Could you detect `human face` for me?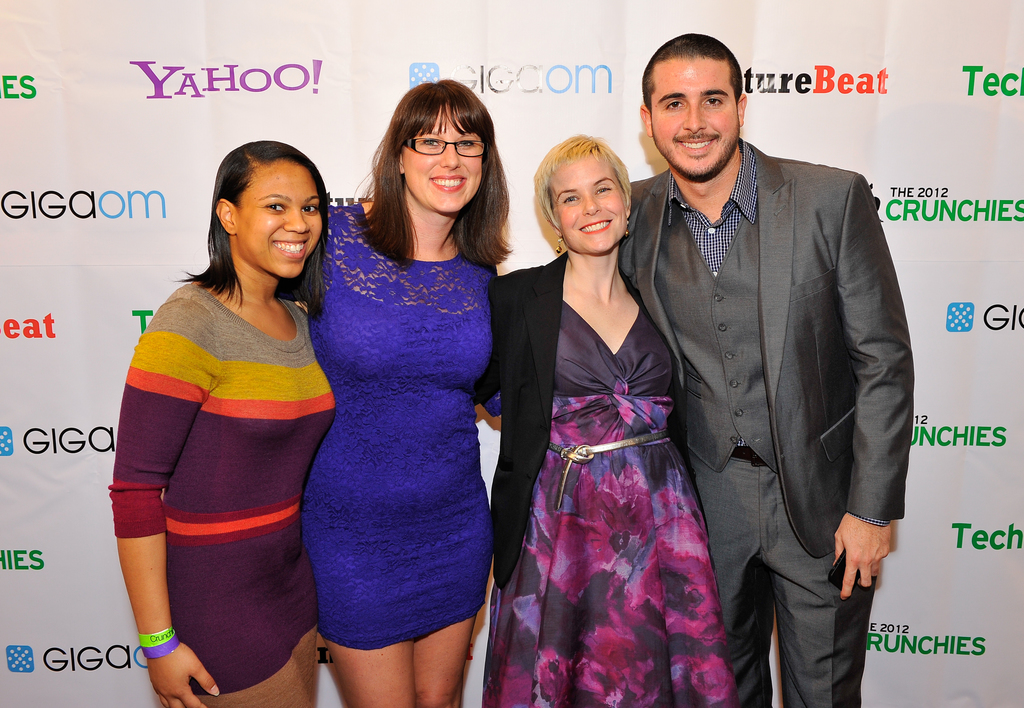
Detection result: region(404, 104, 484, 211).
